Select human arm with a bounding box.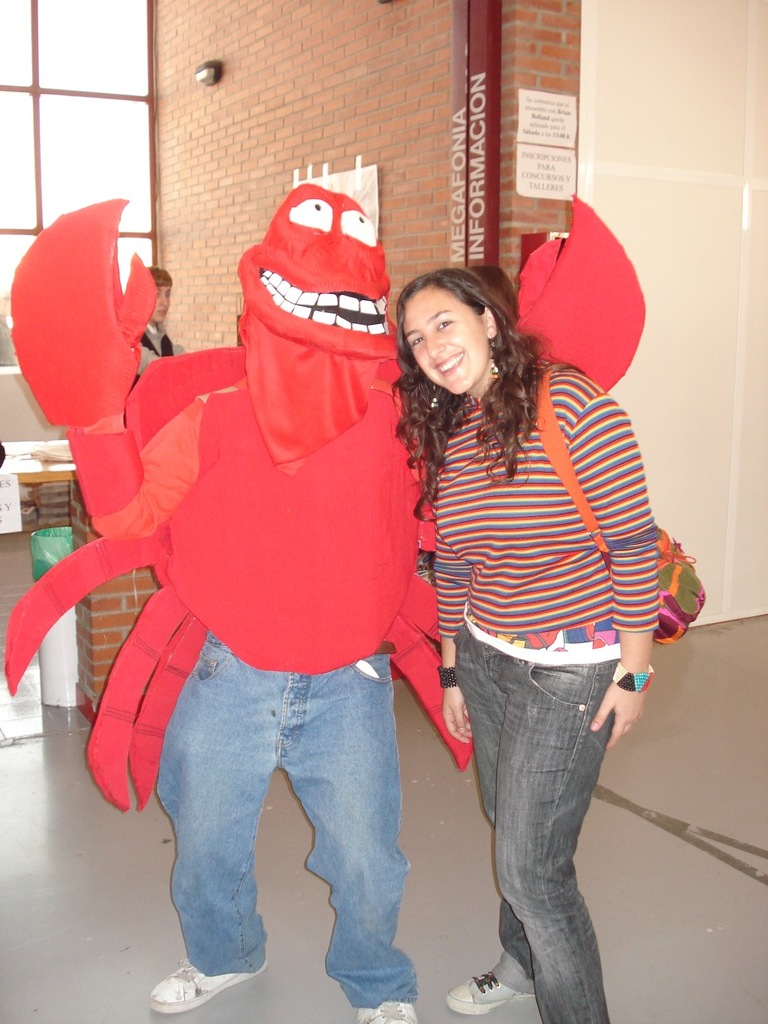
l=431, t=504, r=486, b=738.
